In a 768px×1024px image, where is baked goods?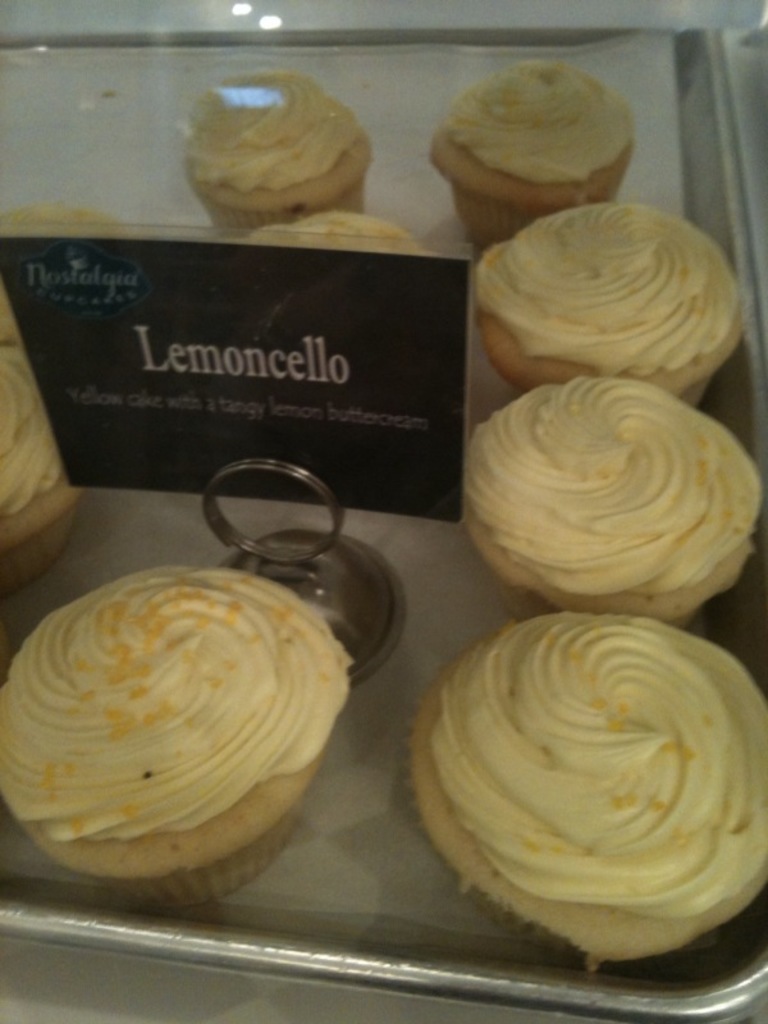
(x1=463, y1=200, x2=750, y2=390).
